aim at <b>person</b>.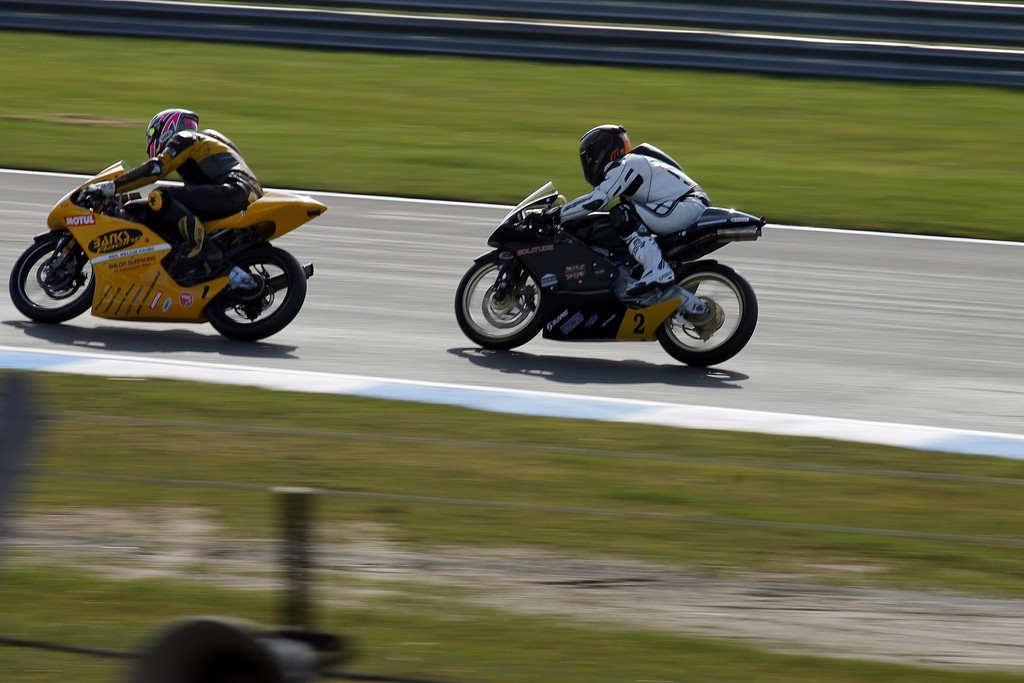
Aimed at [left=93, top=110, right=259, bottom=240].
